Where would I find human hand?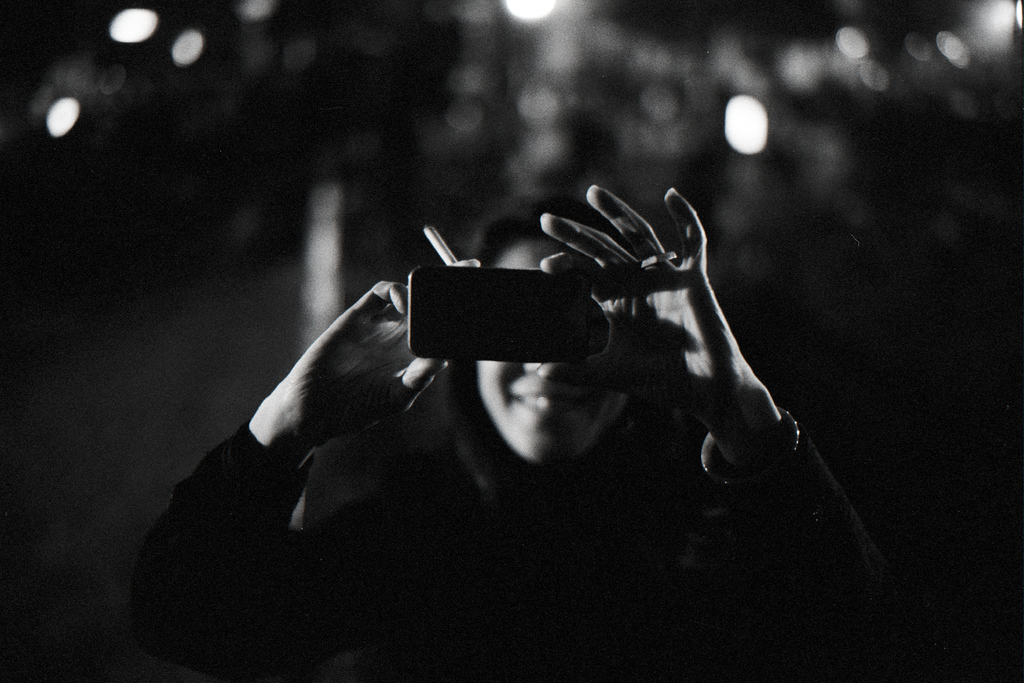
At pyautogui.locateOnScreen(229, 277, 440, 482).
